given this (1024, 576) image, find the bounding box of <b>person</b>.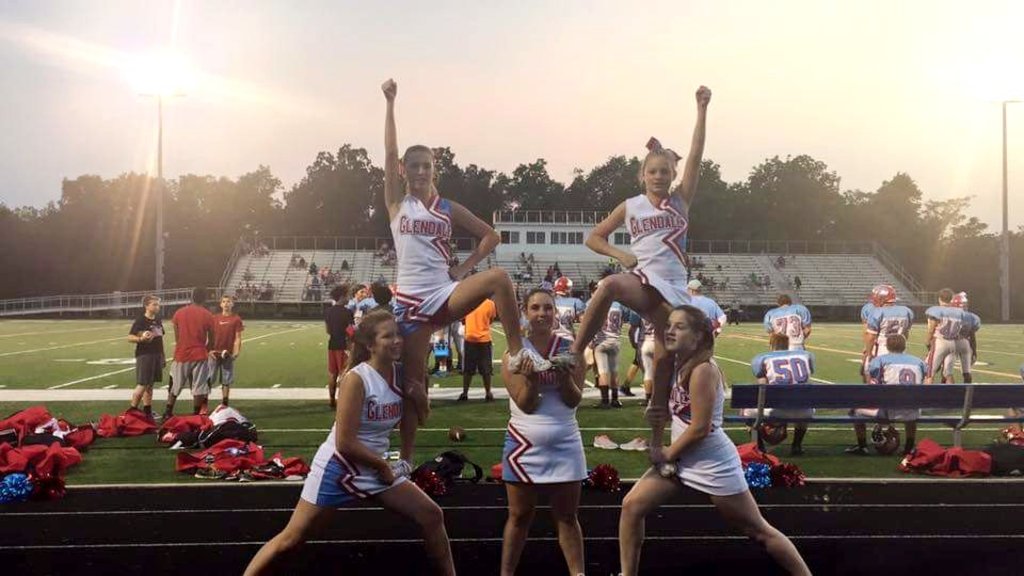
bbox=[619, 293, 811, 575].
